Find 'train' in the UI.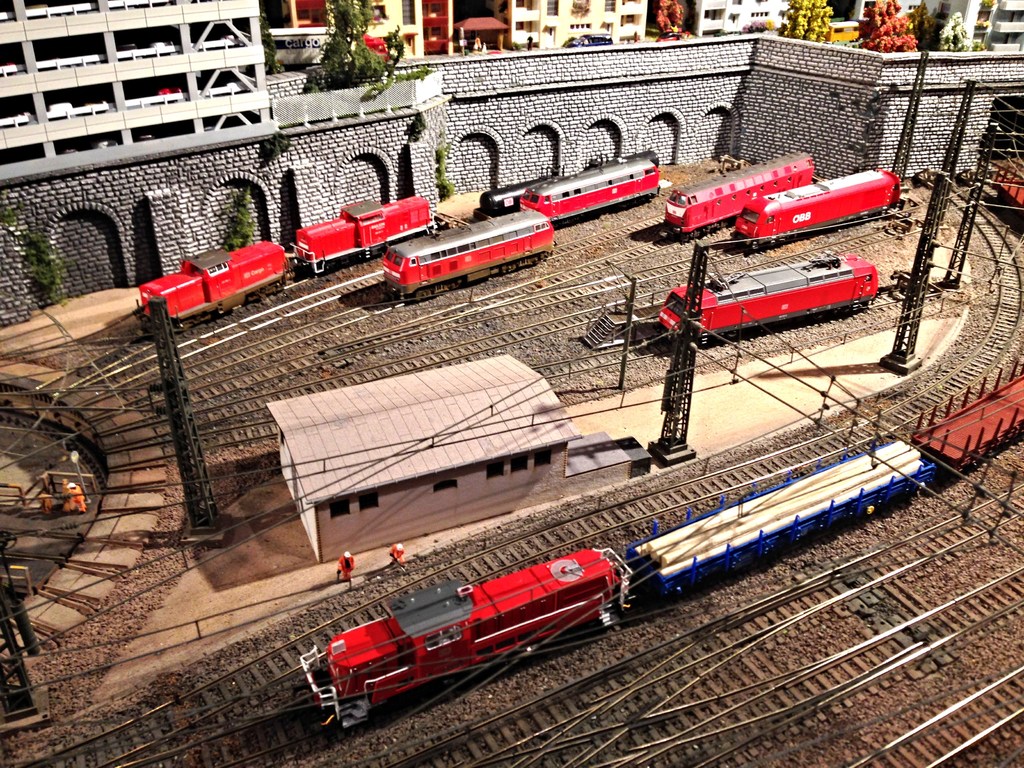
UI element at box(380, 208, 557, 302).
